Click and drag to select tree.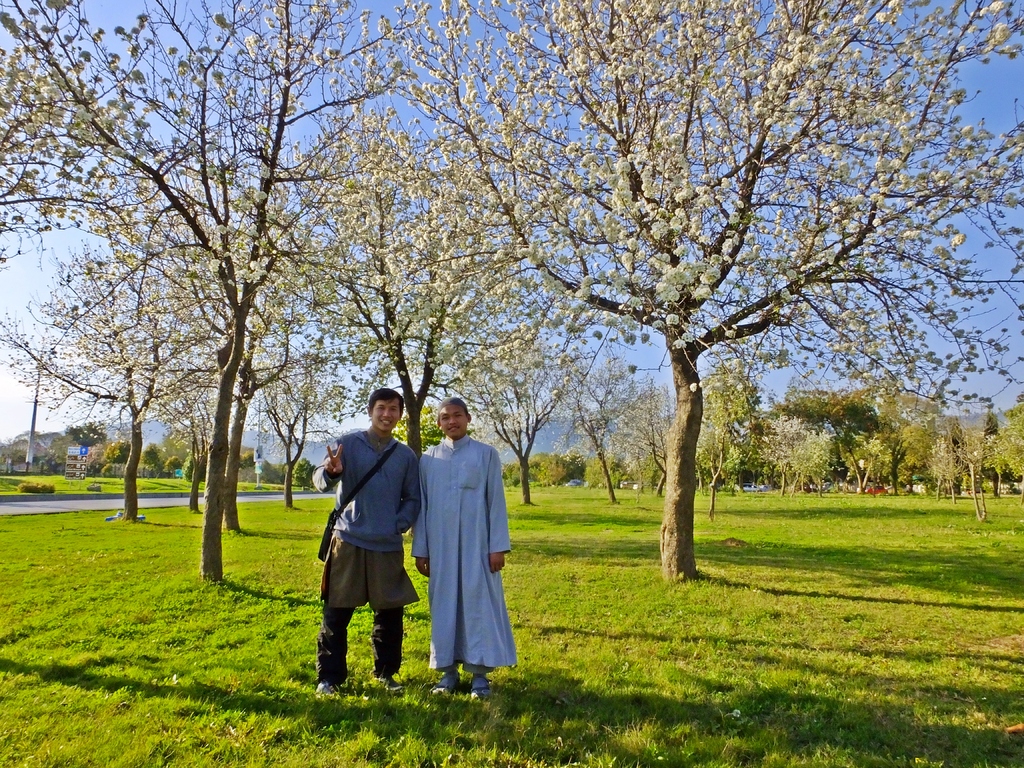
Selection: [694, 336, 772, 516].
